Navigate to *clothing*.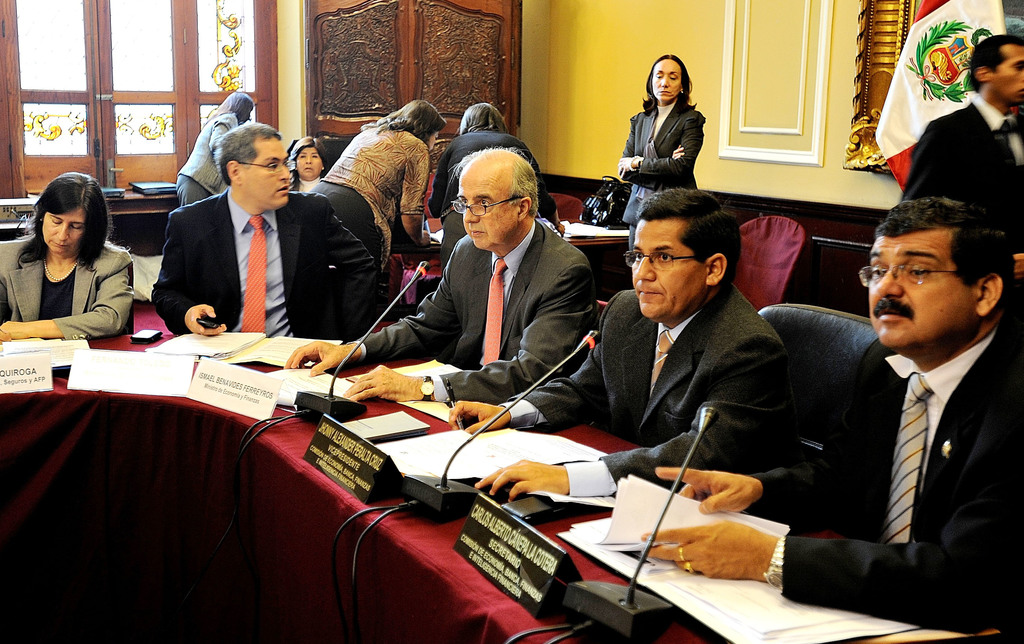
Navigation target: 147, 185, 374, 339.
